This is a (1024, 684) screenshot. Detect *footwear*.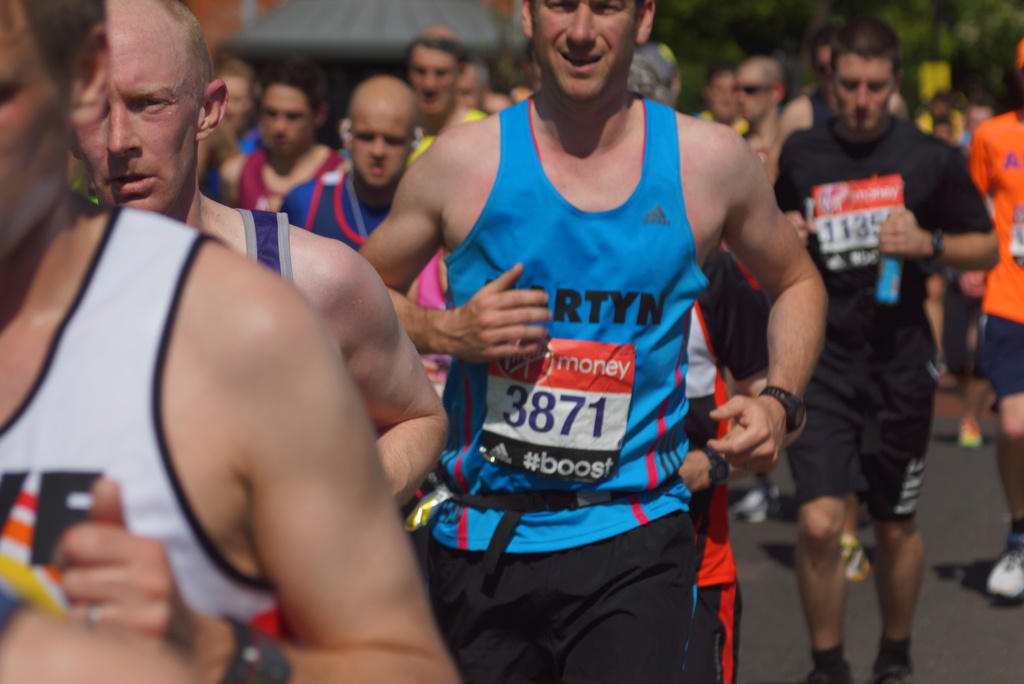
836 536 873 583.
